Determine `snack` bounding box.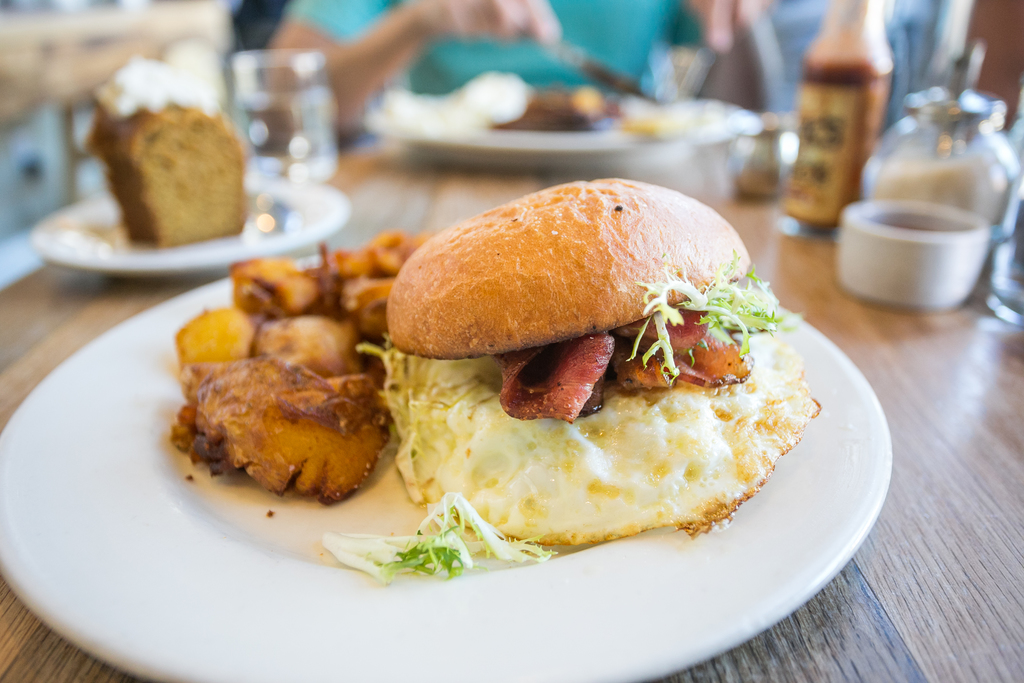
Determined: rect(84, 106, 257, 251).
